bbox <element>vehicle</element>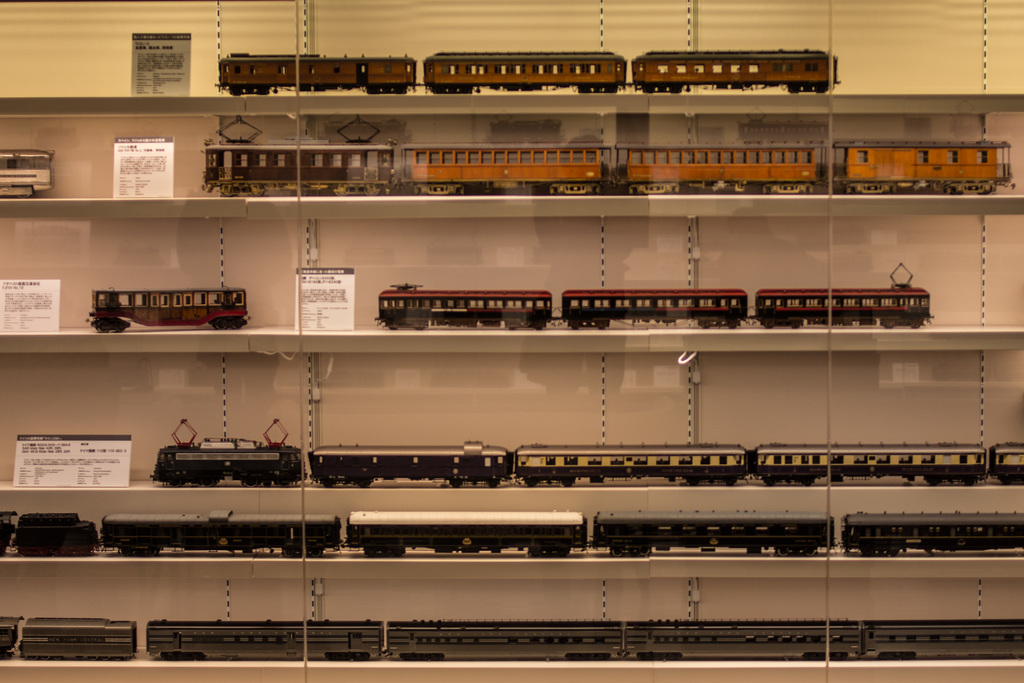
202/139/1016/200
